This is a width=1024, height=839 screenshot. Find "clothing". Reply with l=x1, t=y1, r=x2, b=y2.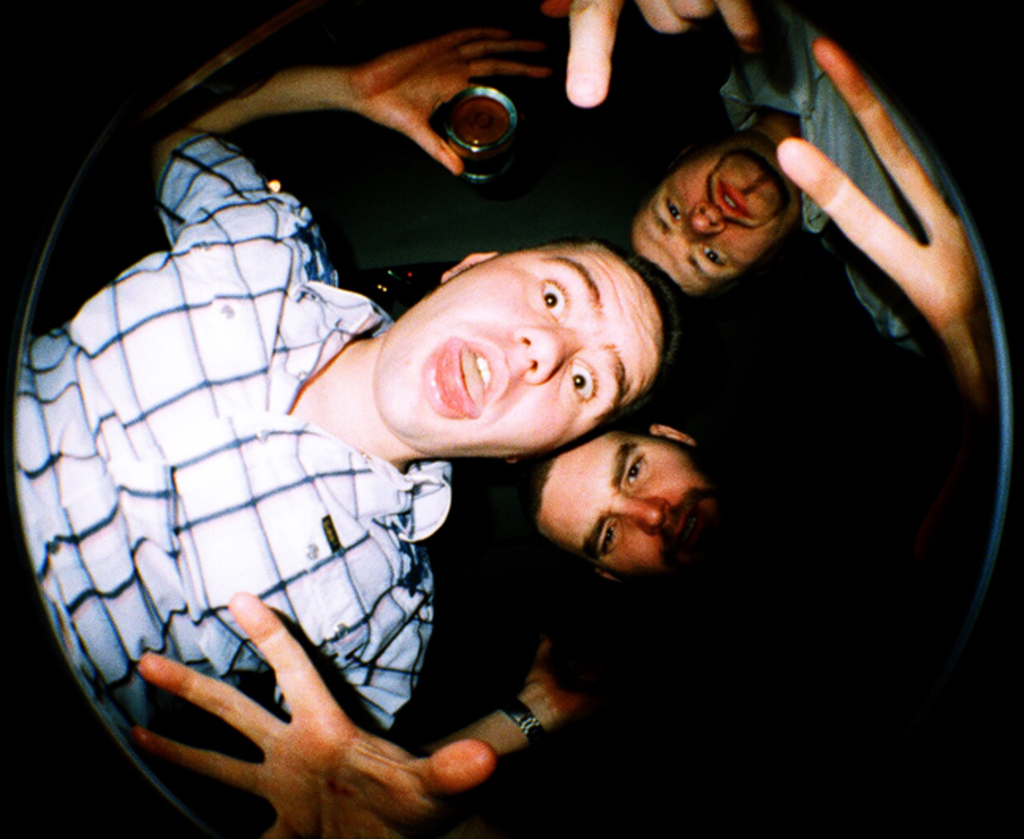
l=33, t=116, r=454, b=838.
